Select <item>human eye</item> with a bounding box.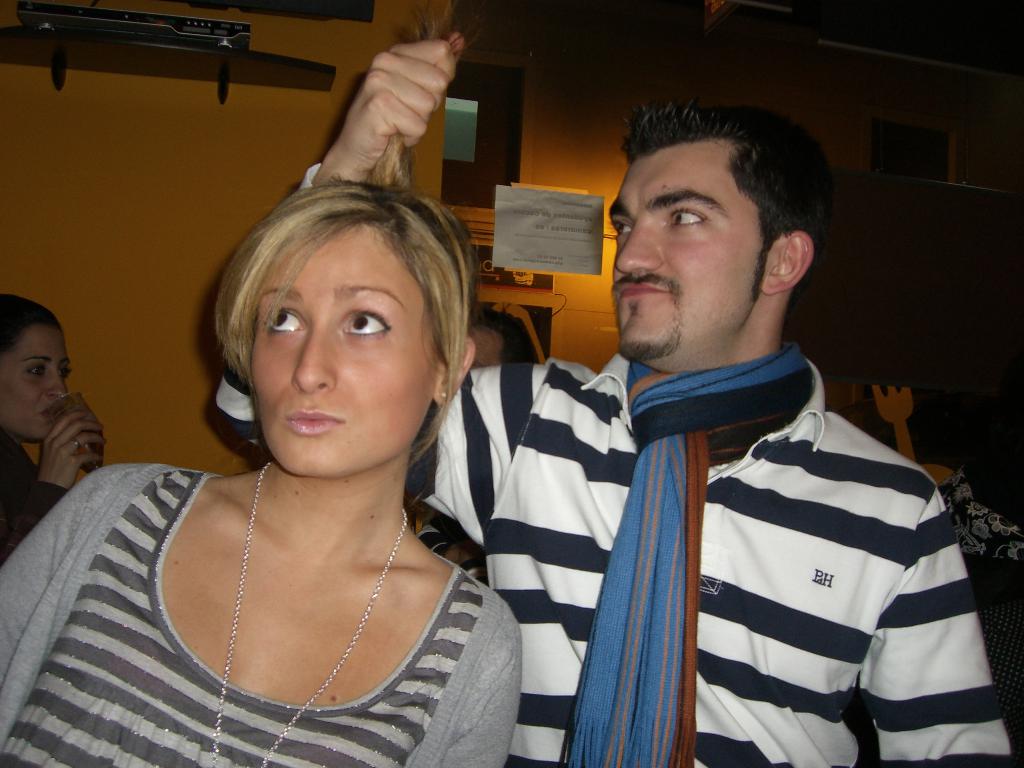
bbox=[59, 362, 72, 383].
